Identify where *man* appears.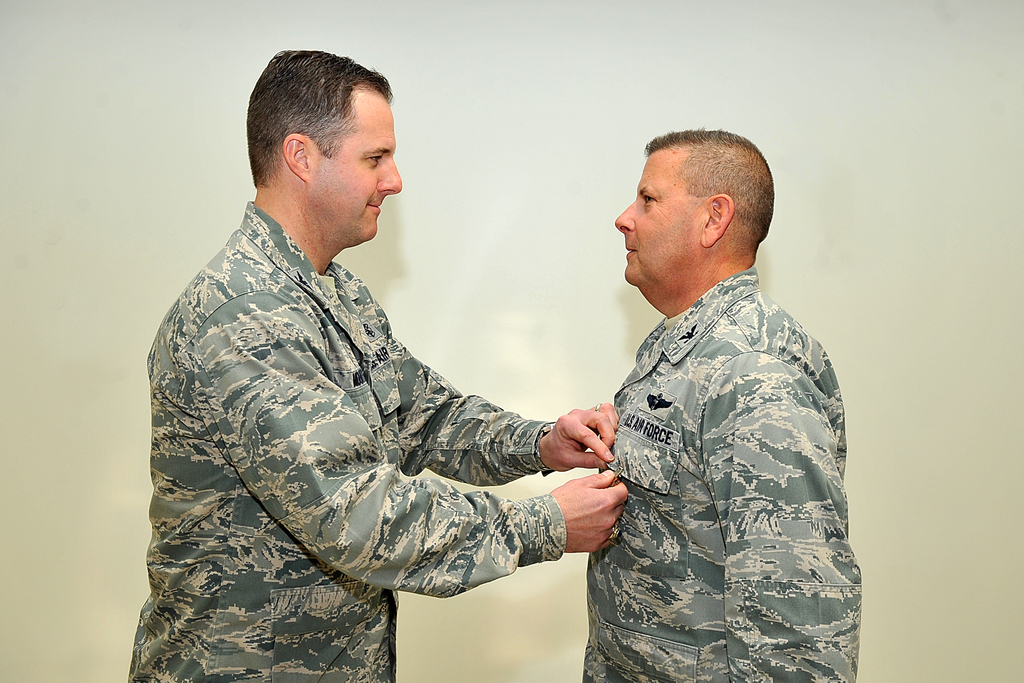
Appears at {"x1": 530, "y1": 128, "x2": 853, "y2": 679}.
